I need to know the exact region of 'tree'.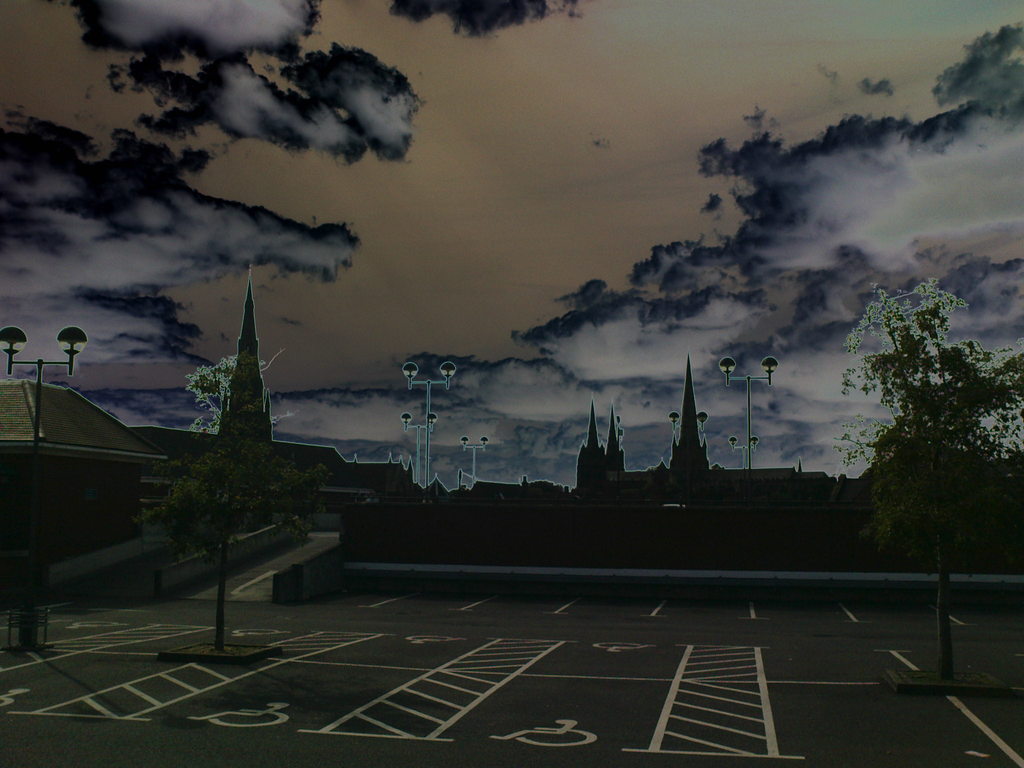
Region: (x1=116, y1=407, x2=320, y2=664).
